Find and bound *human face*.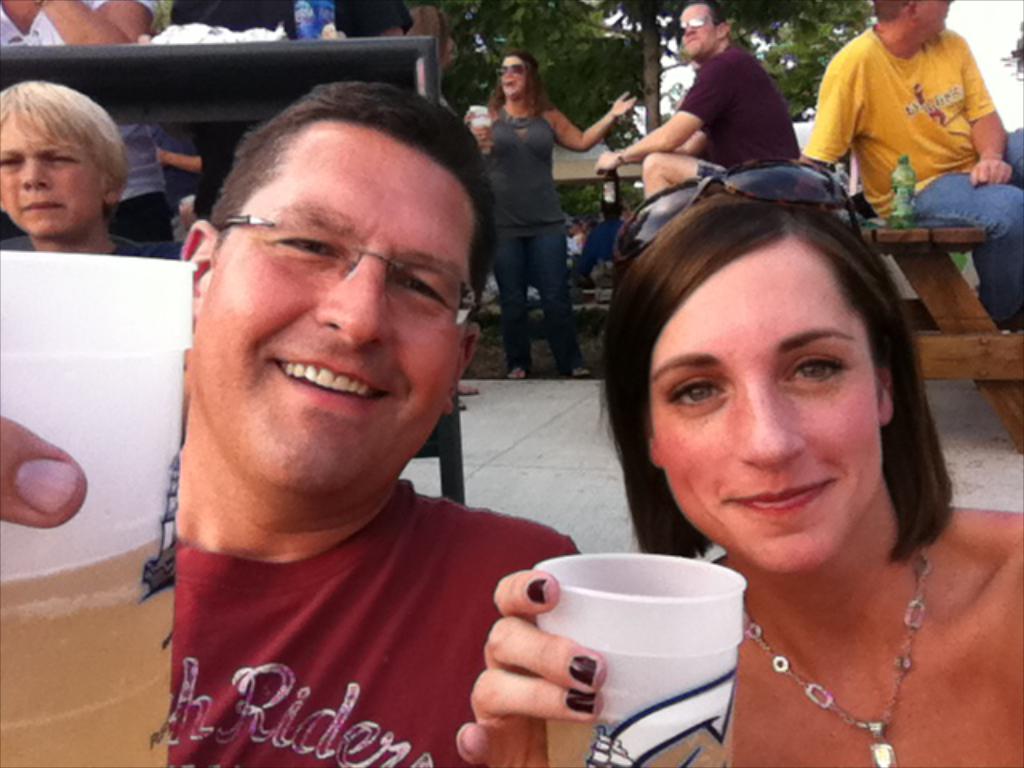
Bound: <region>502, 56, 525, 101</region>.
